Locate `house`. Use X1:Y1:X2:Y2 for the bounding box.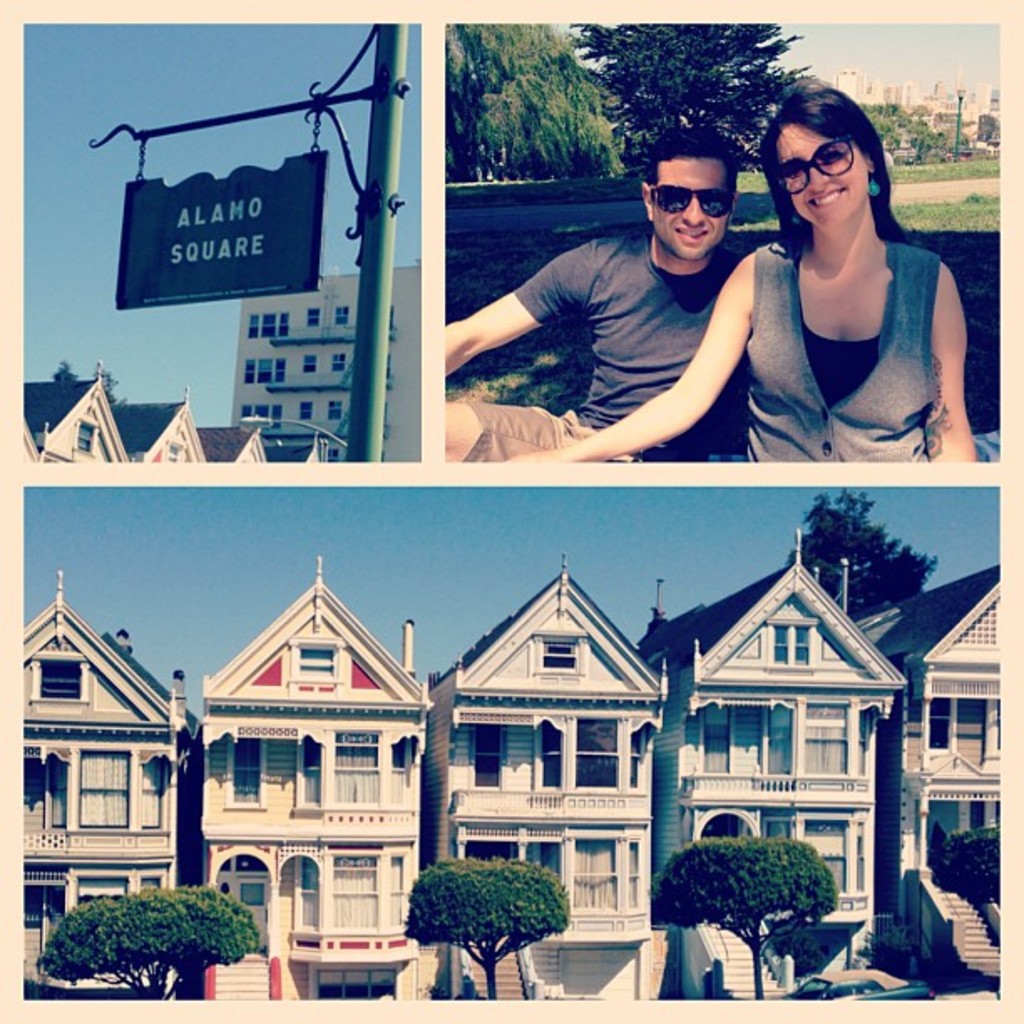
420:545:651:1001.
